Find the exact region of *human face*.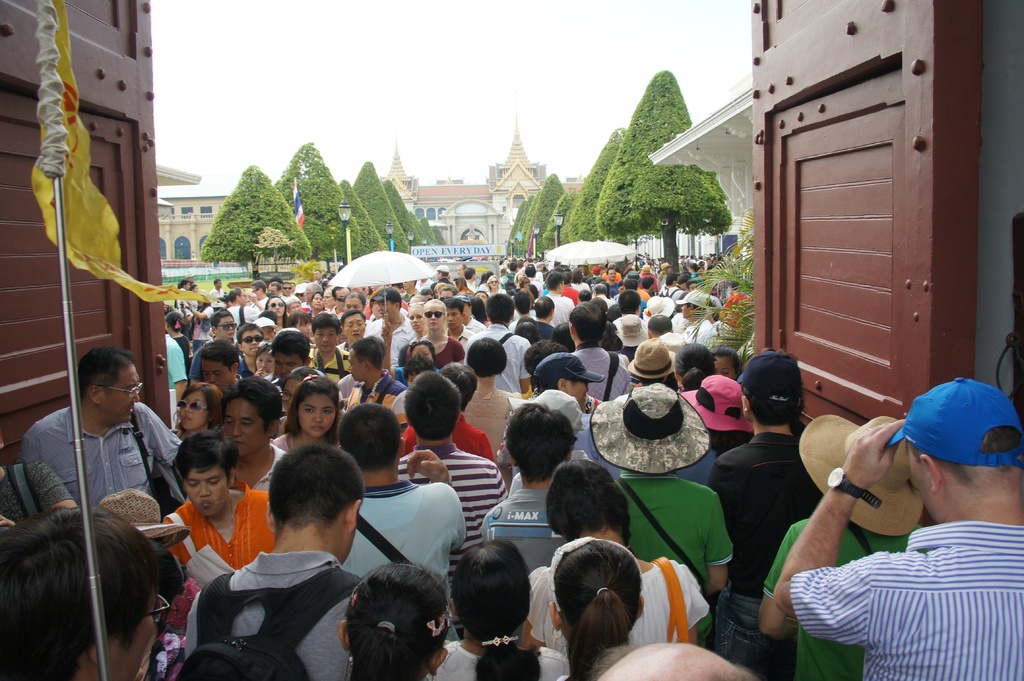
Exact region: bbox=[276, 350, 303, 382].
